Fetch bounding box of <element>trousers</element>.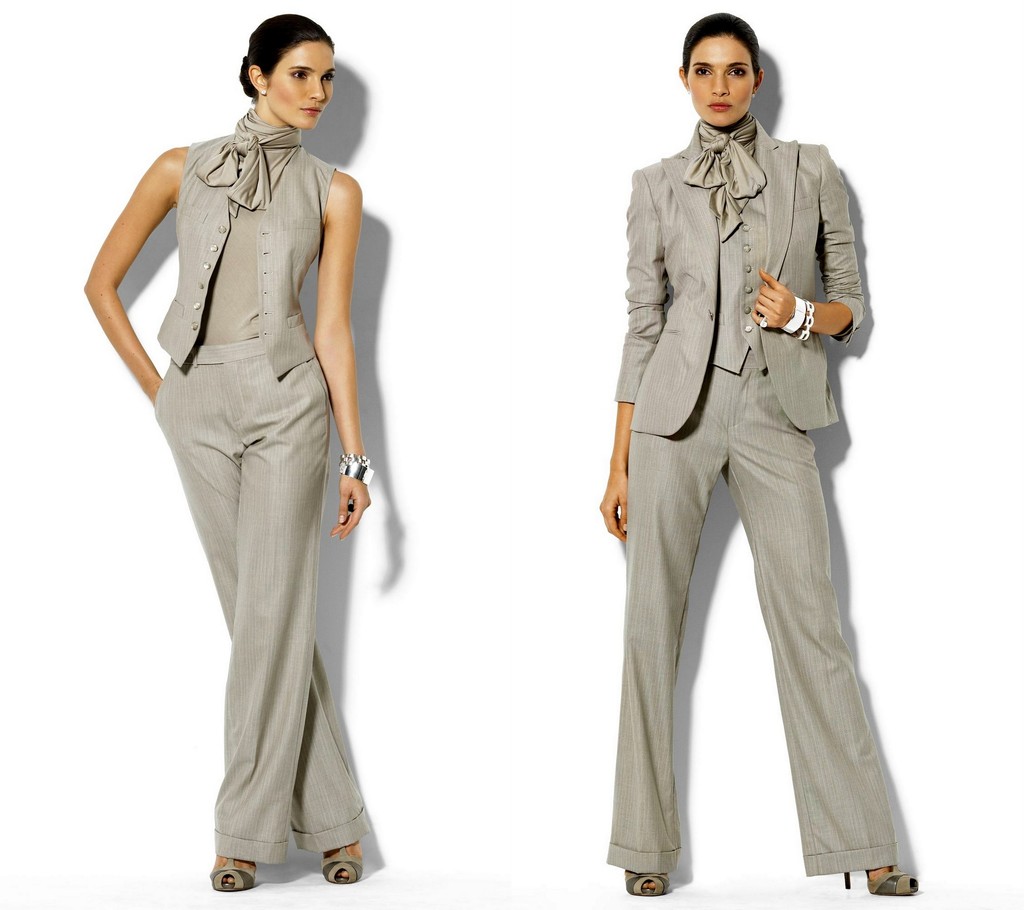
Bbox: bbox=[607, 366, 895, 880].
